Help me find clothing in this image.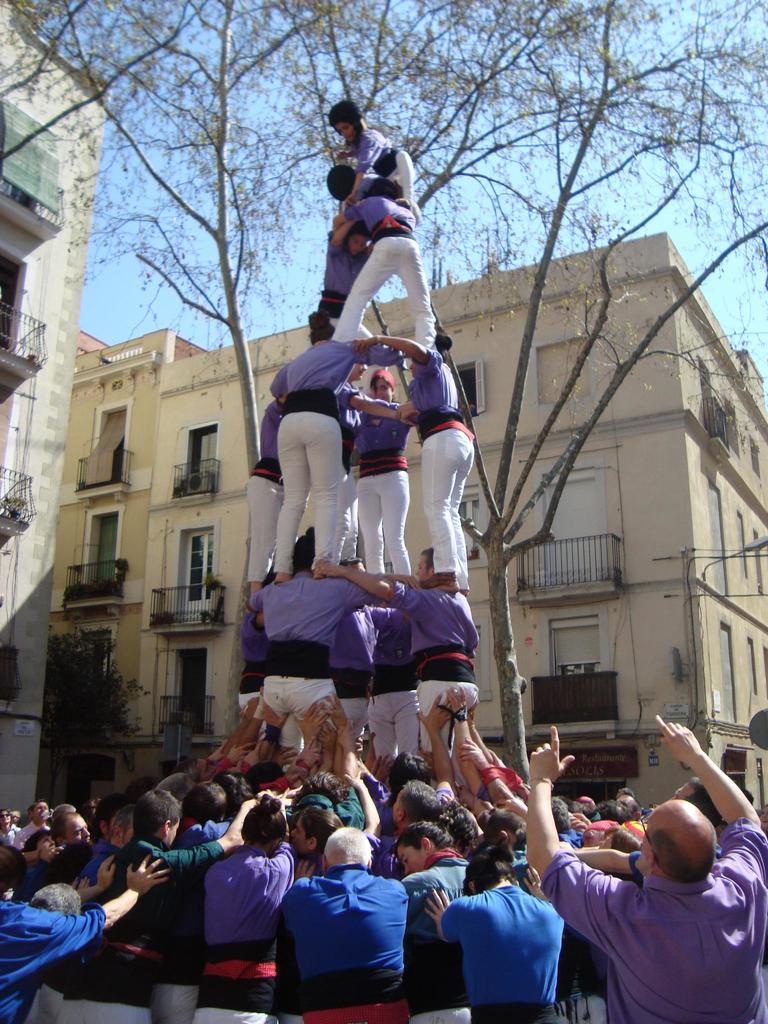
Found it: 264, 326, 365, 564.
